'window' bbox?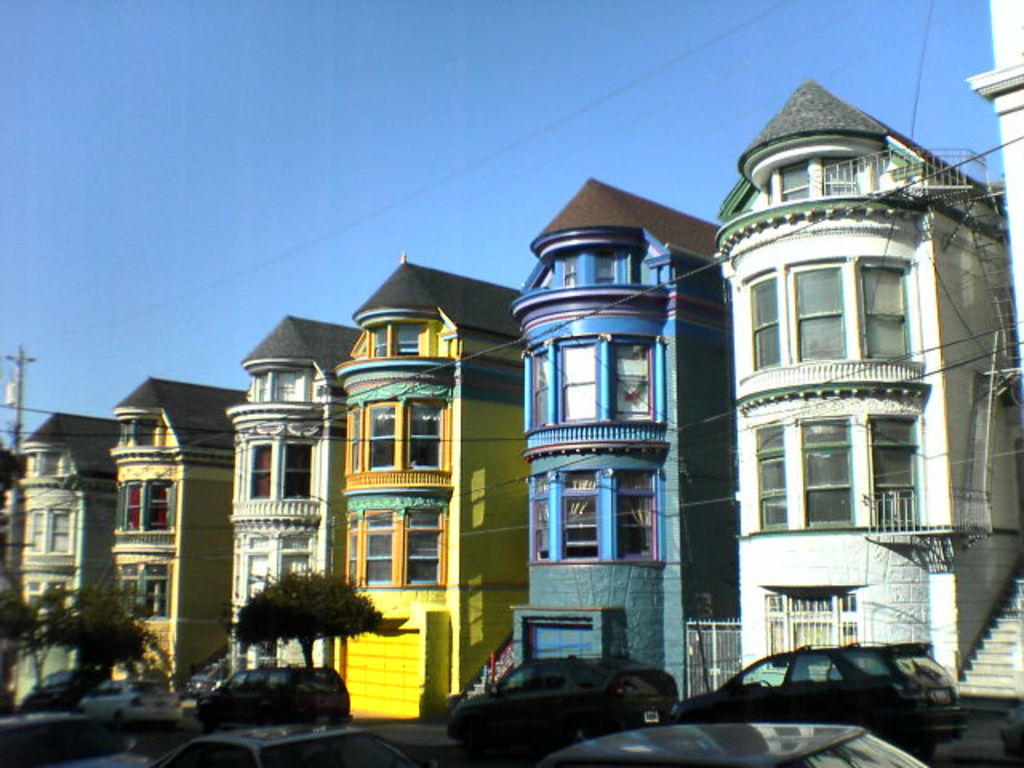
select_region(250, 445, 270, 499)
